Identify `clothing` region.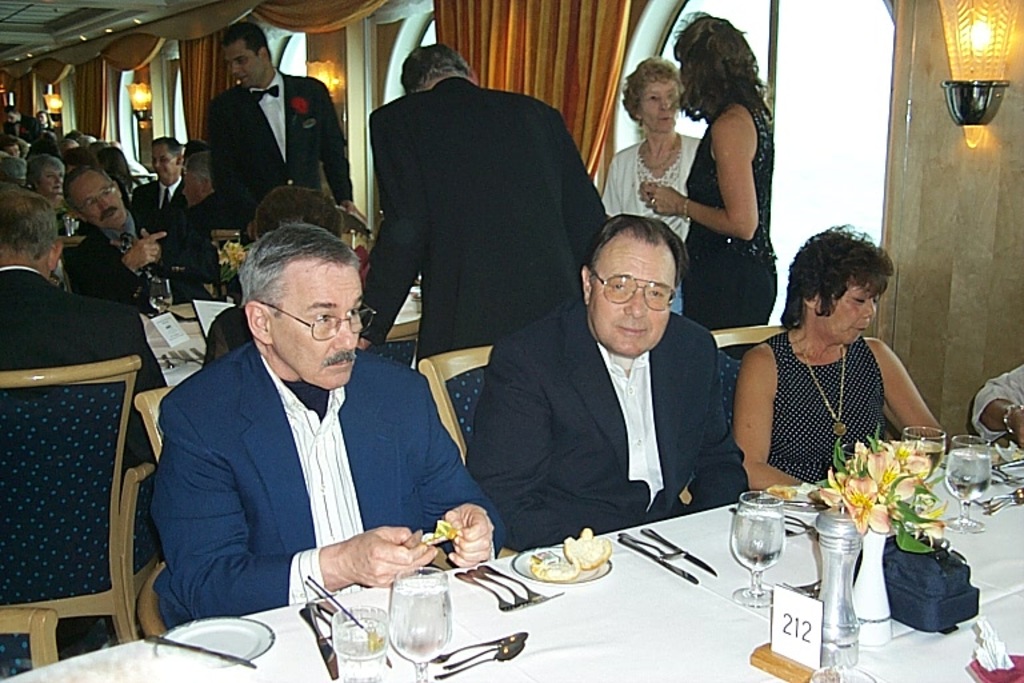
Region: <bbox>67, 209, 216, 325</bbox>.
